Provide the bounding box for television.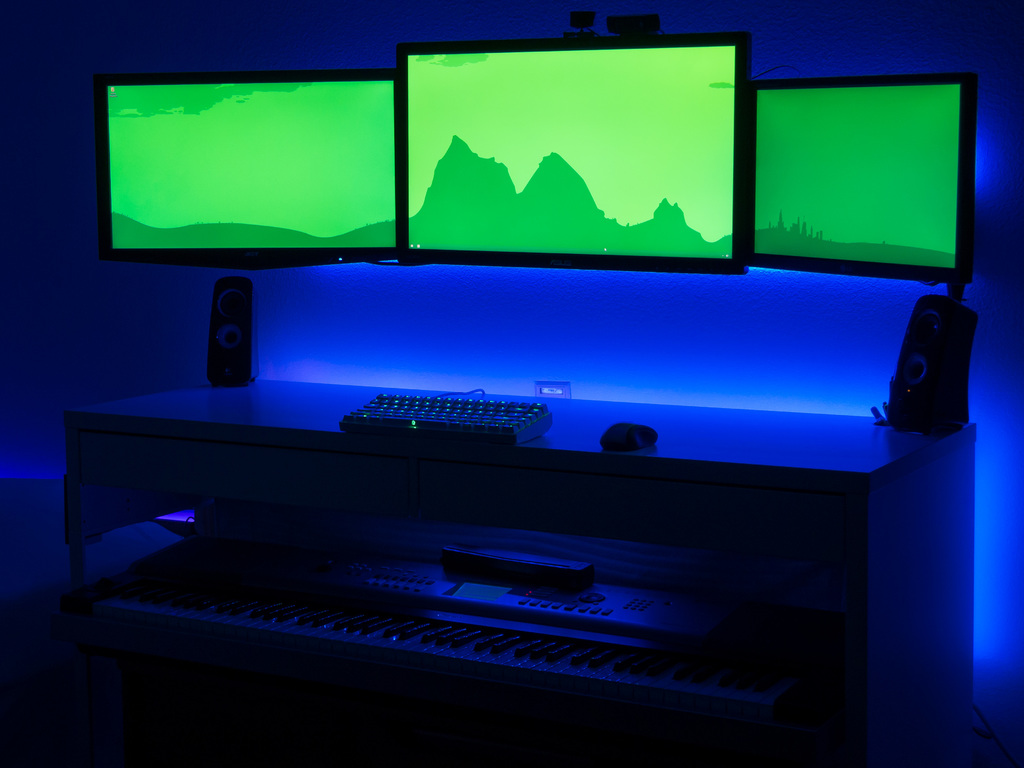
BBox(394, 28, 747, 273).
